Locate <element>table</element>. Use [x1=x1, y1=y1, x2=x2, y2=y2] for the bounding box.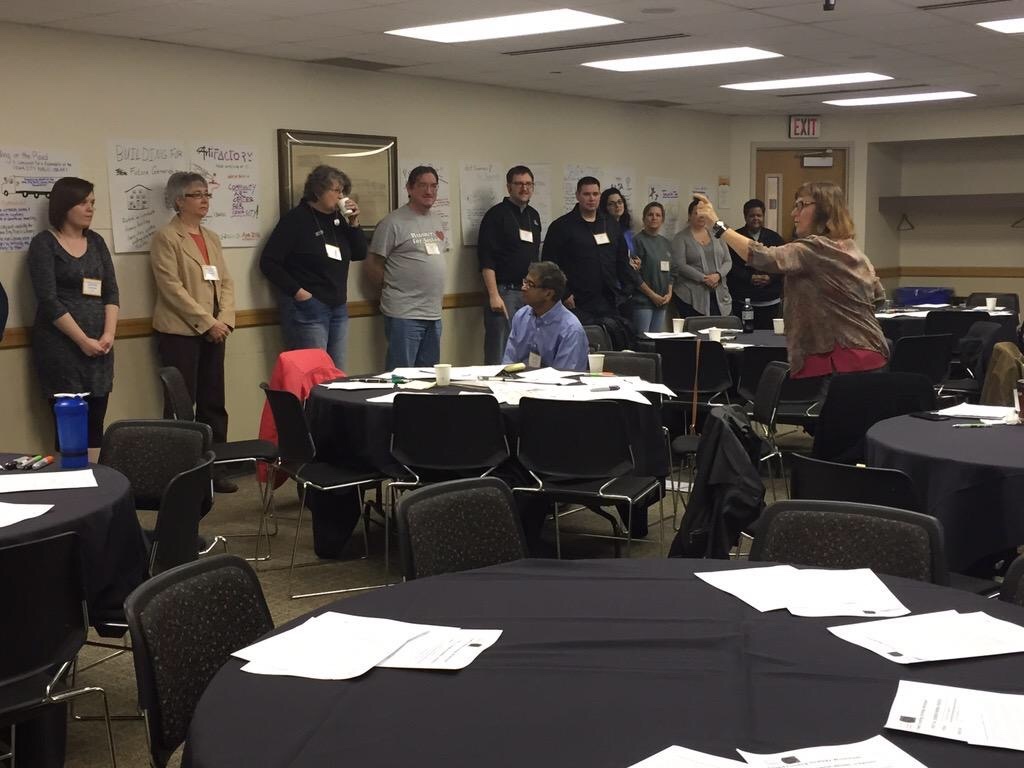
[x1=874, y1=297, x2=955, y2=335].
